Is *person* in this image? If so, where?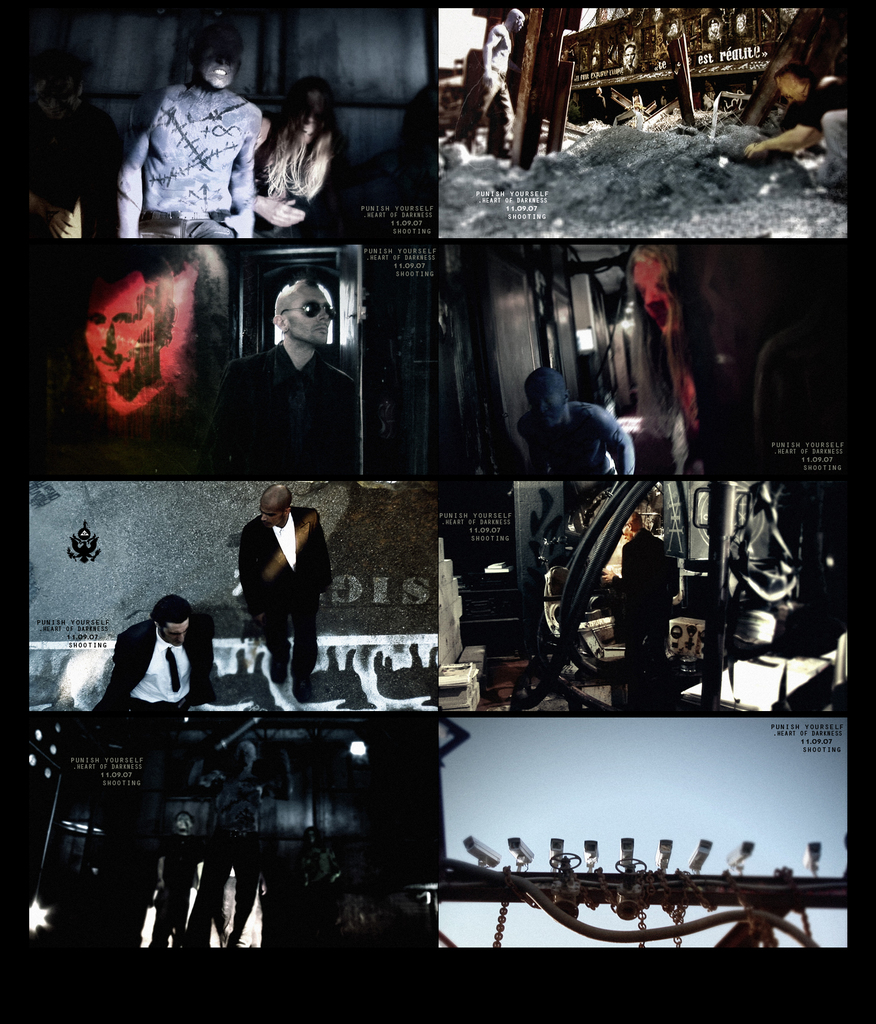
Yes, at {"left": 0, "top": 57, "right": 113, "bottom": 236}.
